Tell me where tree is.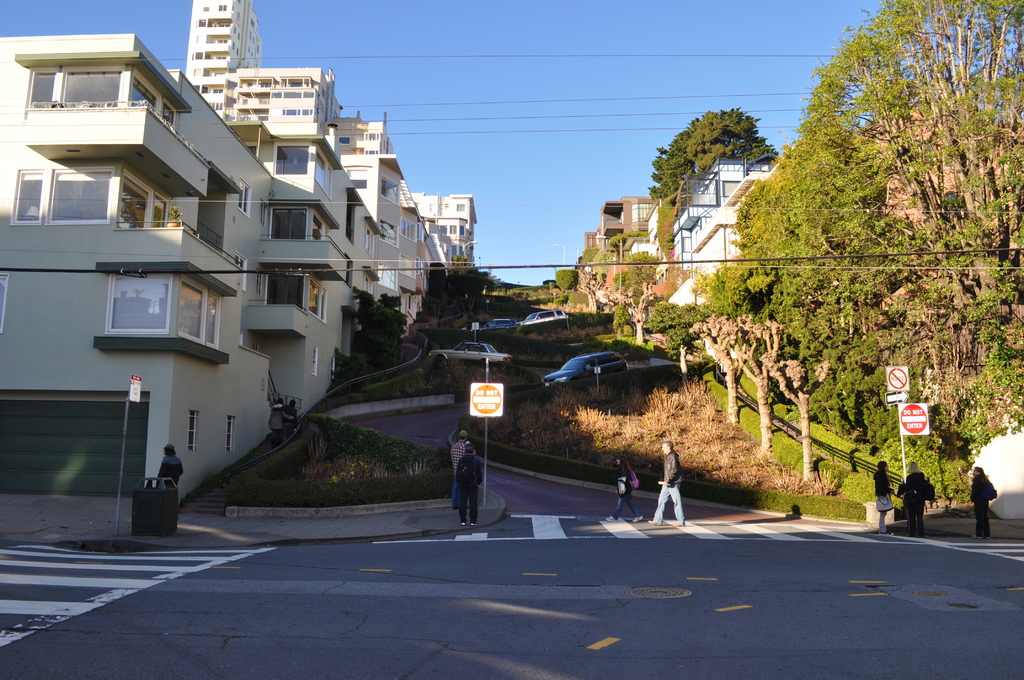
tree is at x1=550 y1=264 x2=578 y2=295.
